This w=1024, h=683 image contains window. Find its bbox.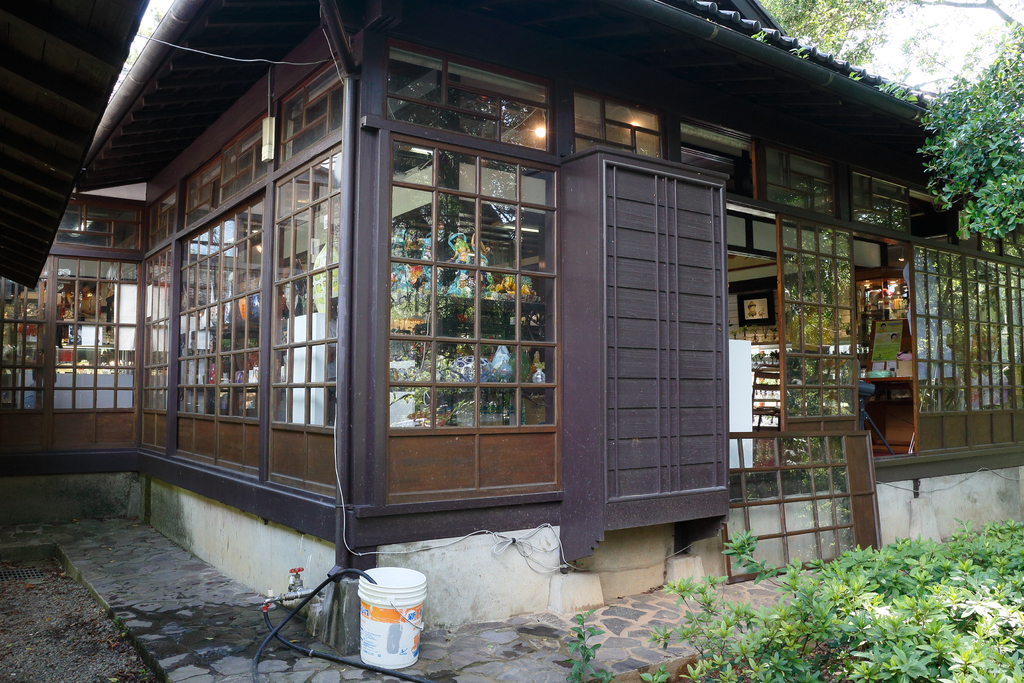
(left=766, top=151, right=838, bottom=215).
